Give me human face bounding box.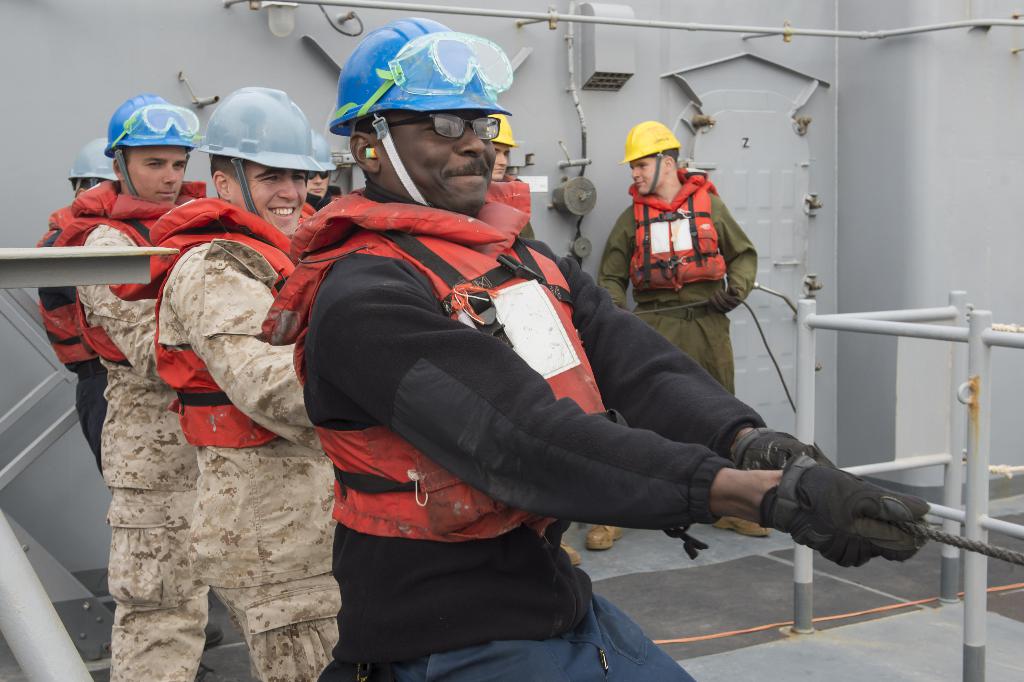
230,162,304,236.
